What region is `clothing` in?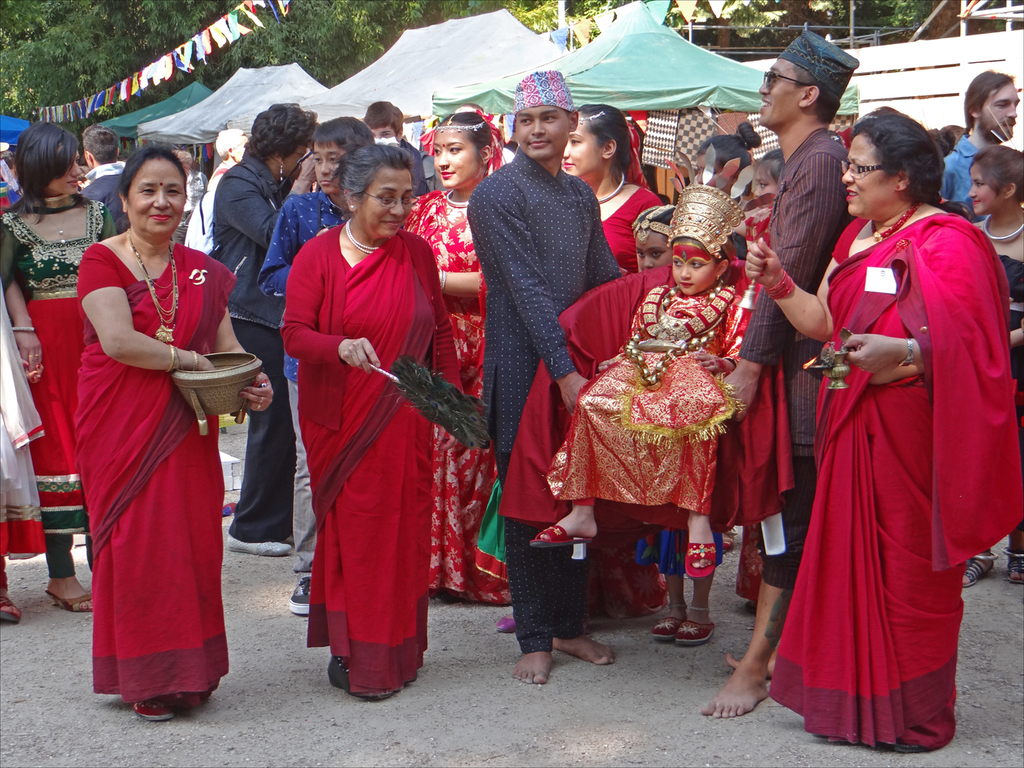
71:239:238:713.
